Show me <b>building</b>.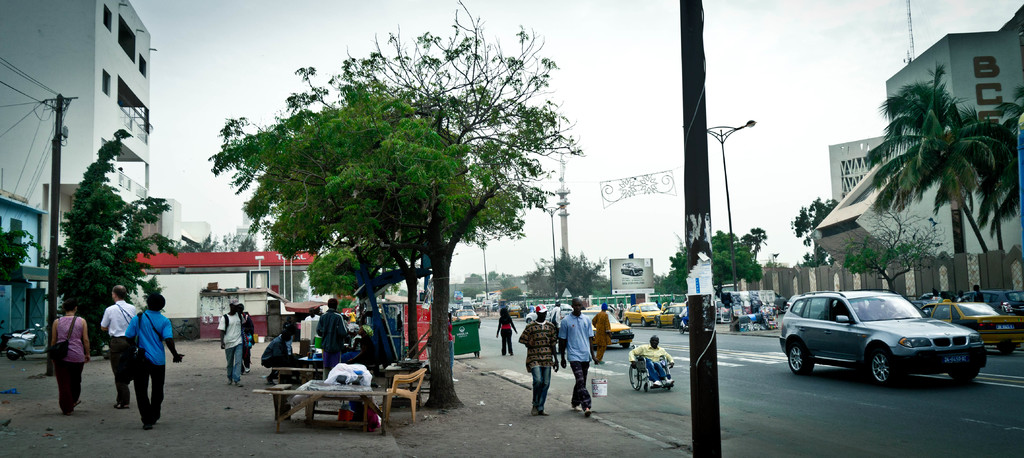
<b>building</b> is here: {"left": 150, "top": 196, "right": 211, "bottom": 254}.
